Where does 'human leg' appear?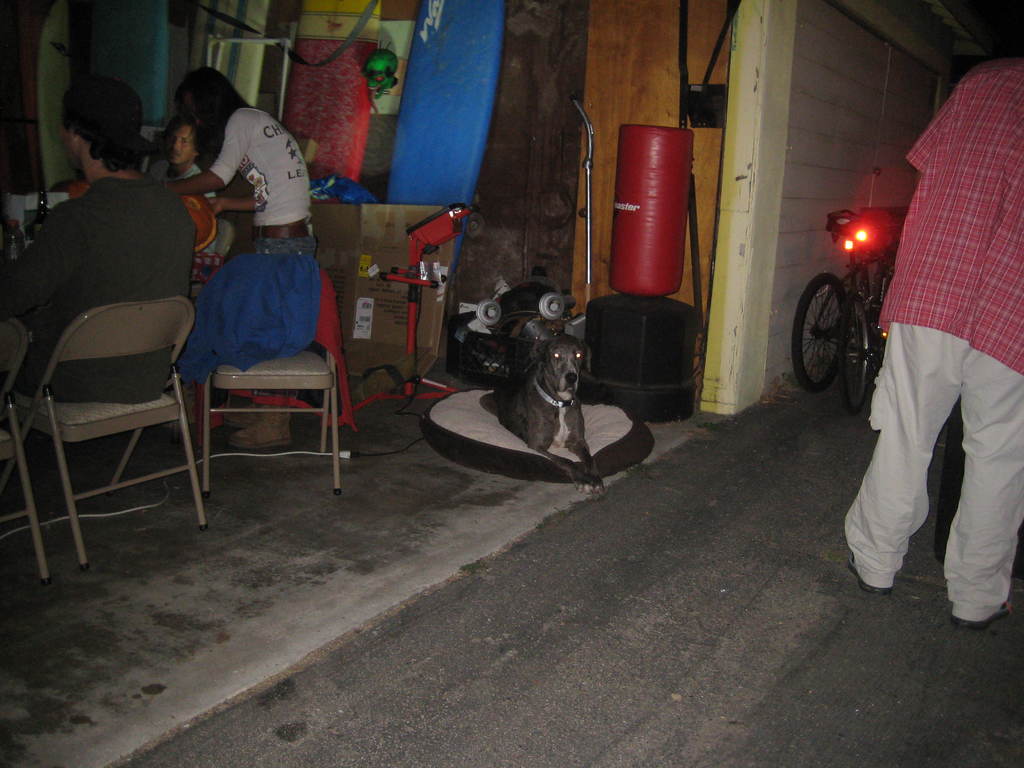
Appears at select_region(964, 337, 1023, 626).
